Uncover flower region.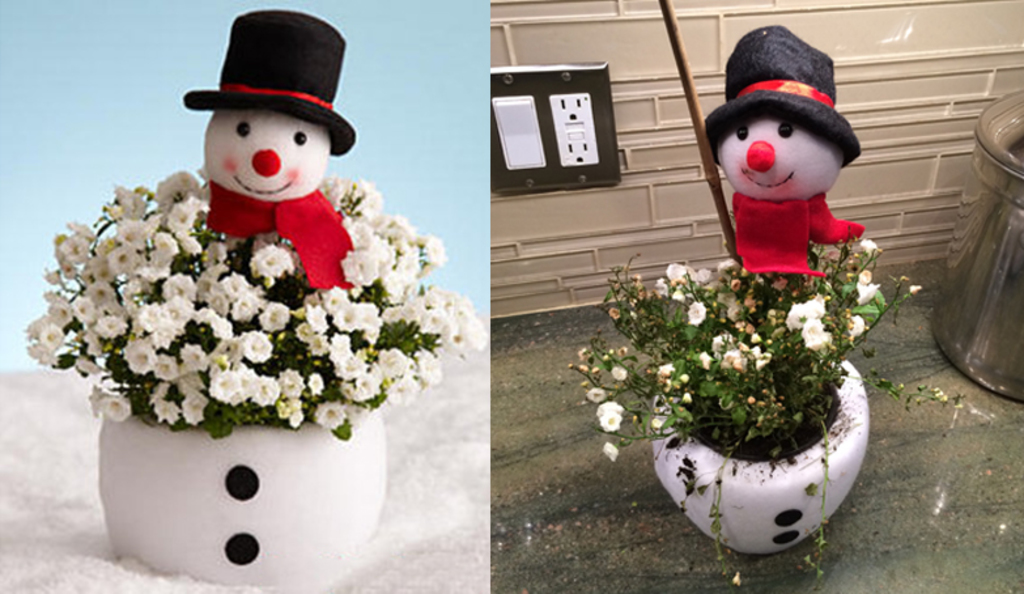
Uncovered: 314 396 348 432.
